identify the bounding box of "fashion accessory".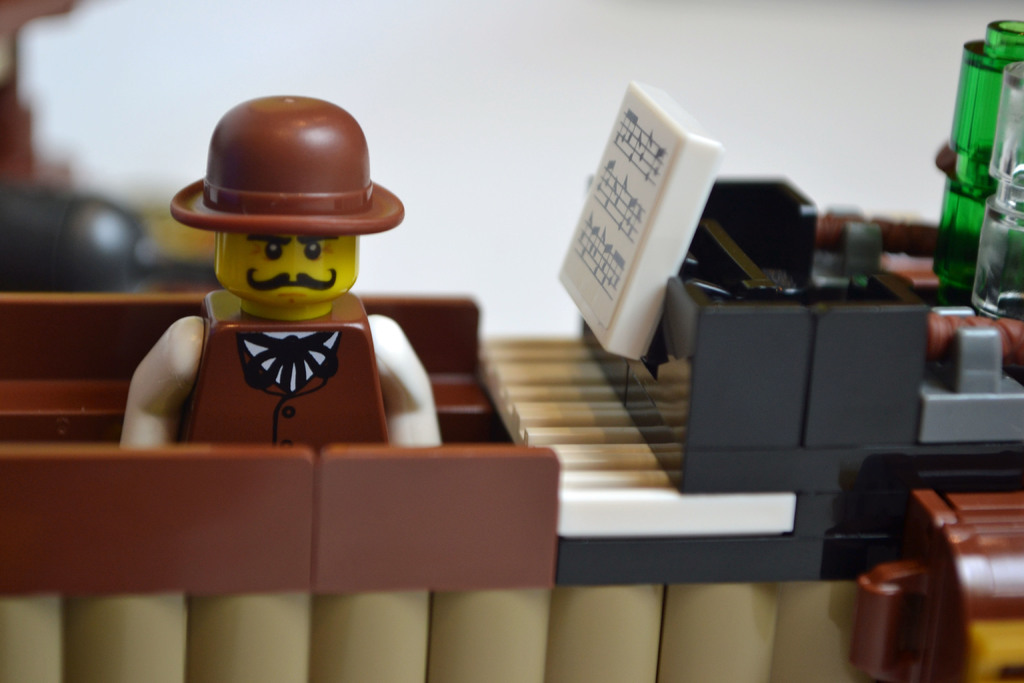
detection(243, 328, 337, 390).
